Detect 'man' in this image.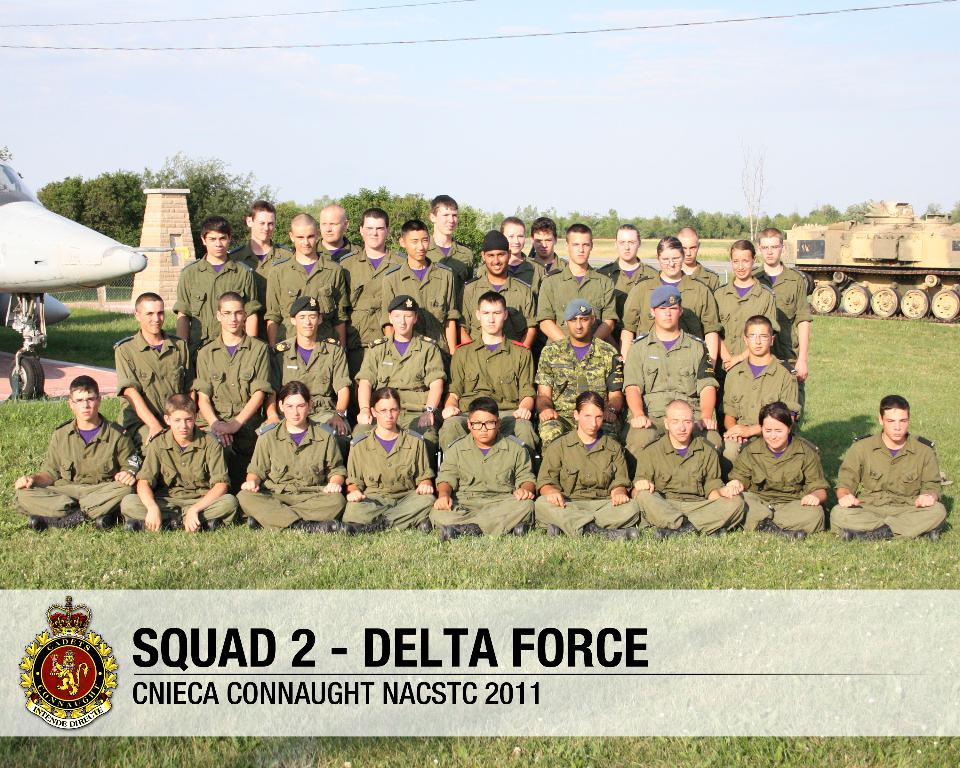
Detection: box=[263, 212, 349, 368].
